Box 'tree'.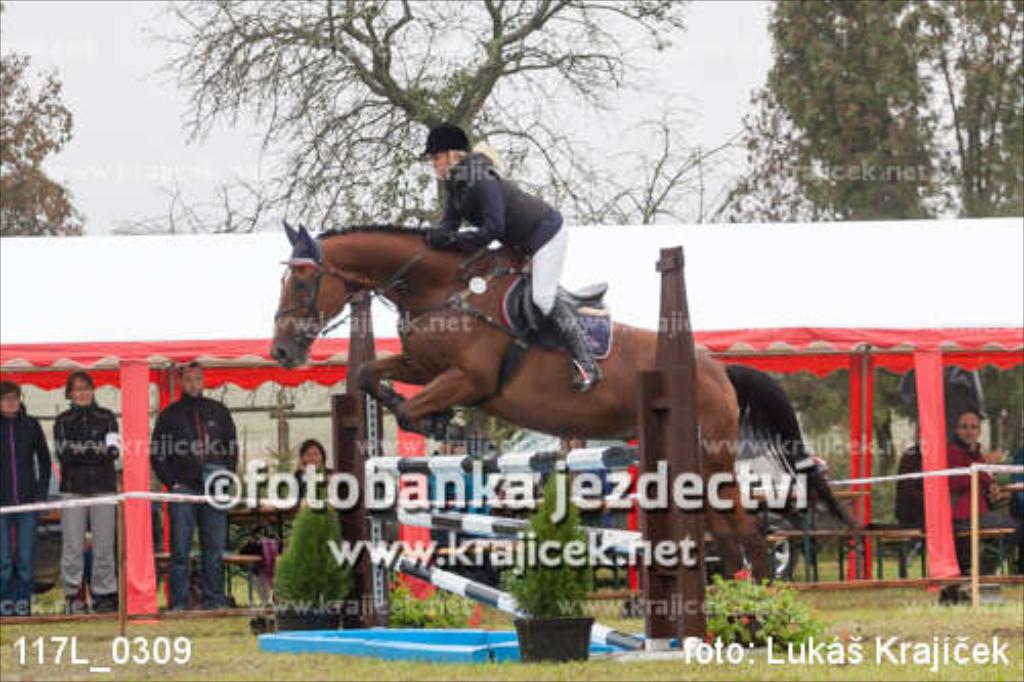
<box>520,465,588,641</box>.
